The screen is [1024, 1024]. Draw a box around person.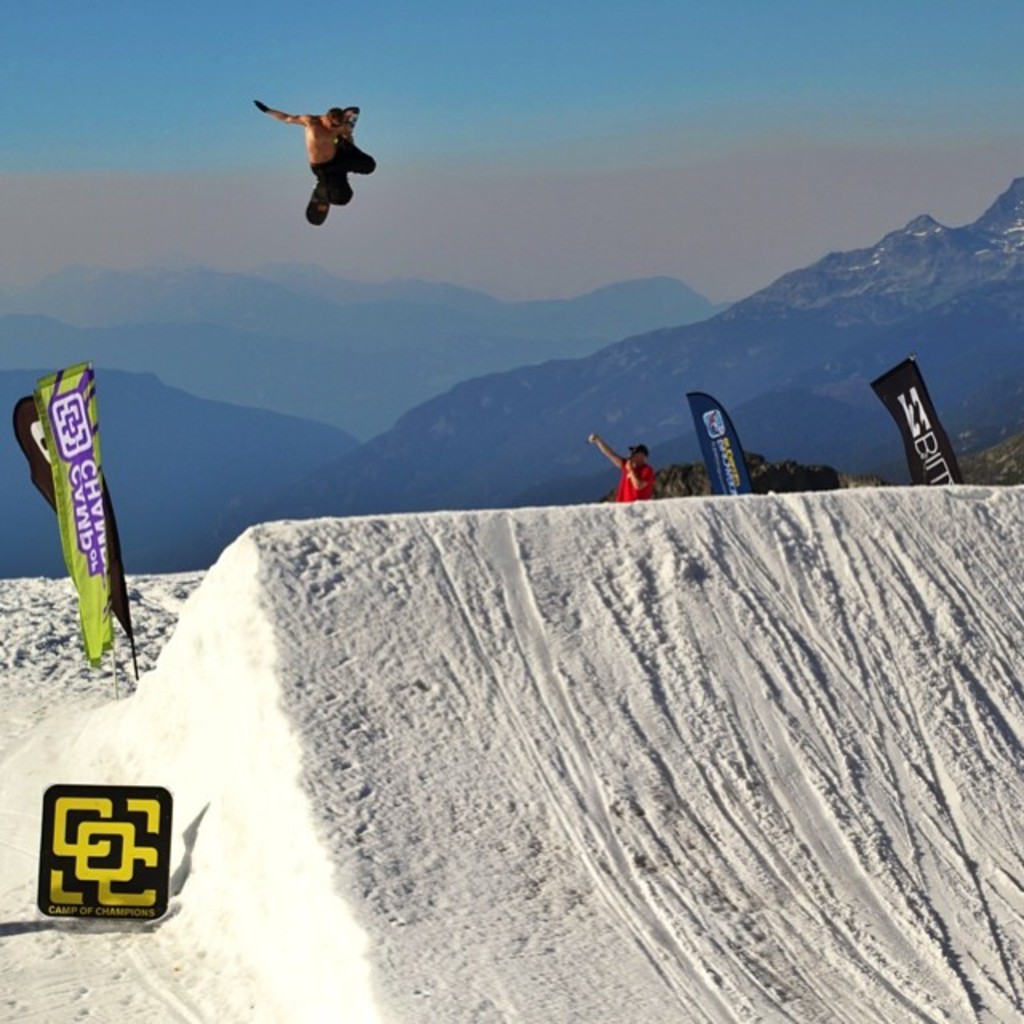
584:440:654:502.
